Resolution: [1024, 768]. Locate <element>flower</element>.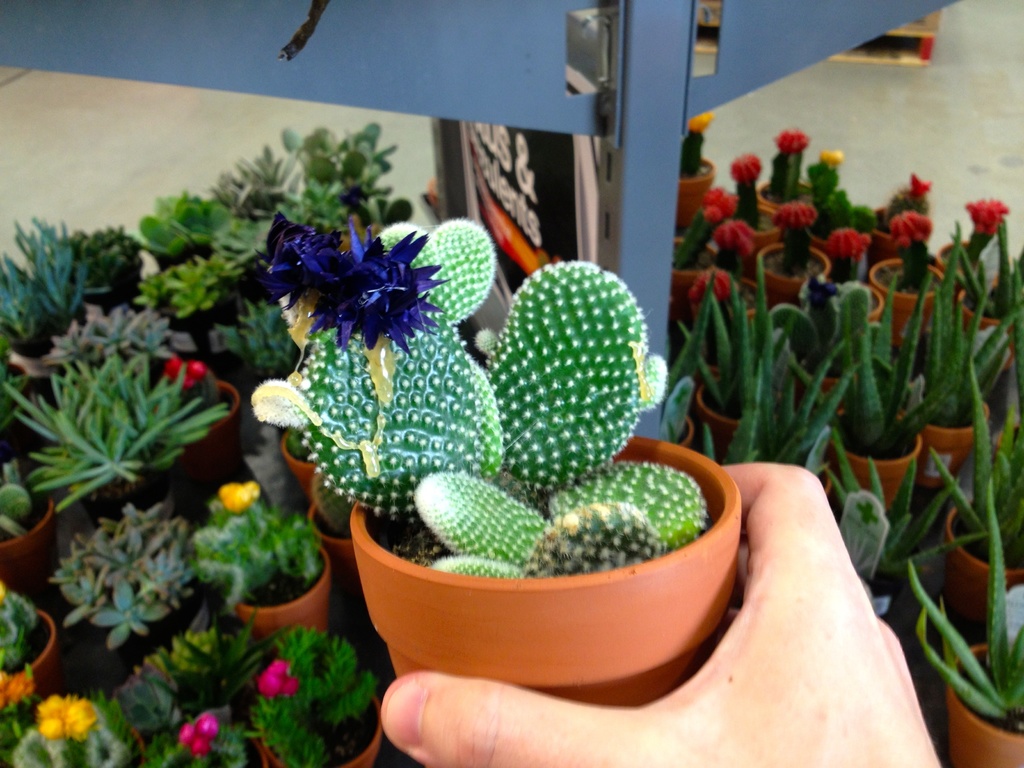
(left=703, top=185, right=739, bottom=220).
